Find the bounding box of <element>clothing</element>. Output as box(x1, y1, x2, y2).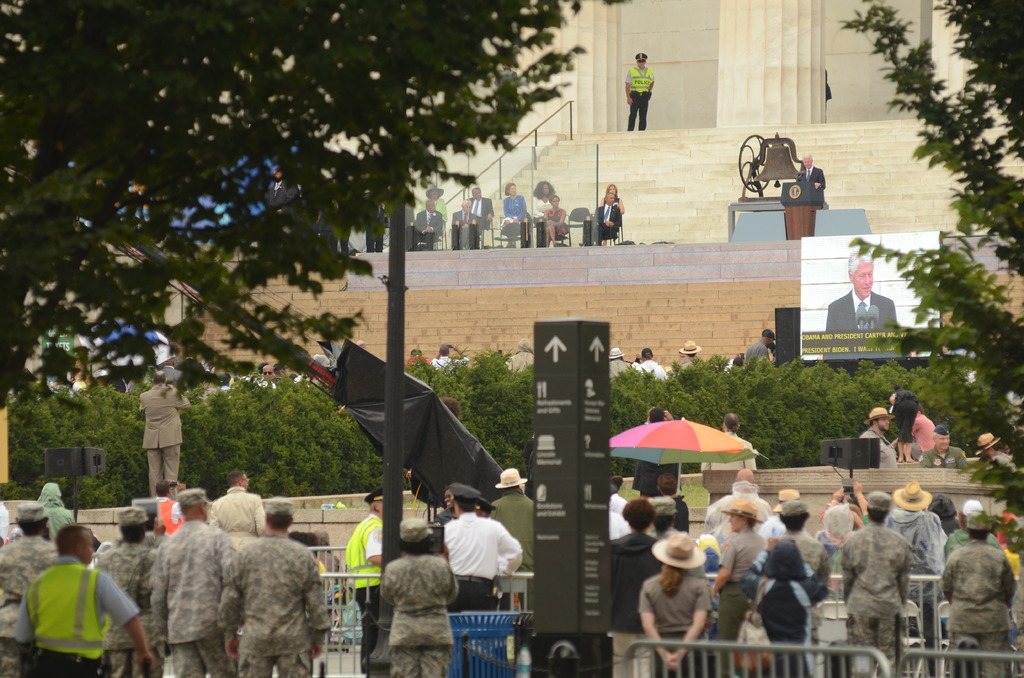
box(886, 510, 952, 663).
